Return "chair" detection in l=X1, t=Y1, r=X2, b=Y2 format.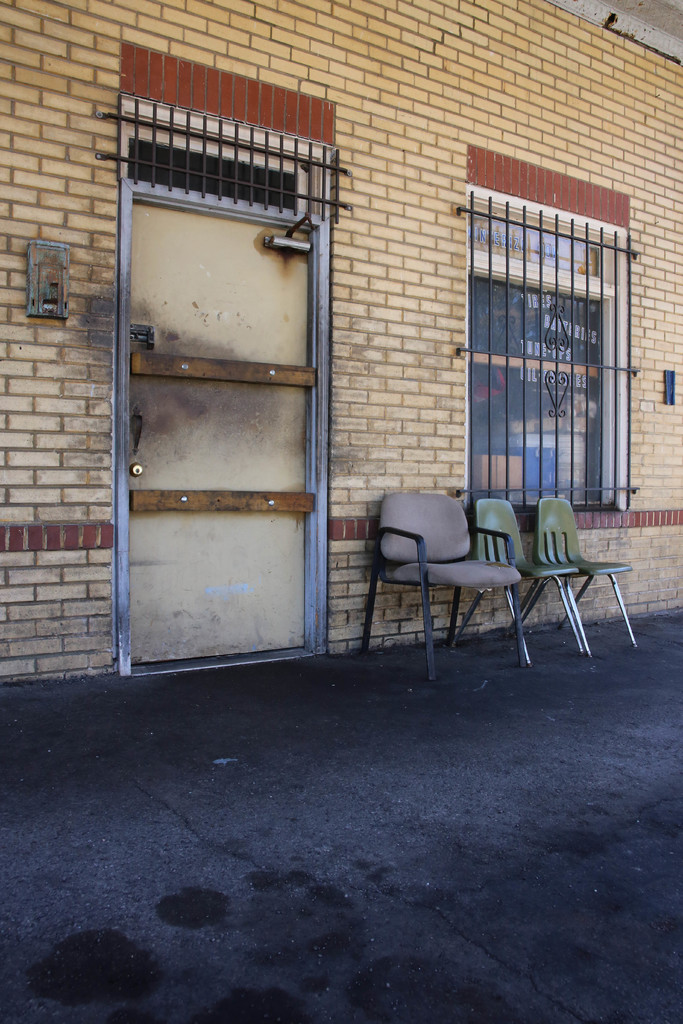
l=448, t=504, r=593, b=671.
